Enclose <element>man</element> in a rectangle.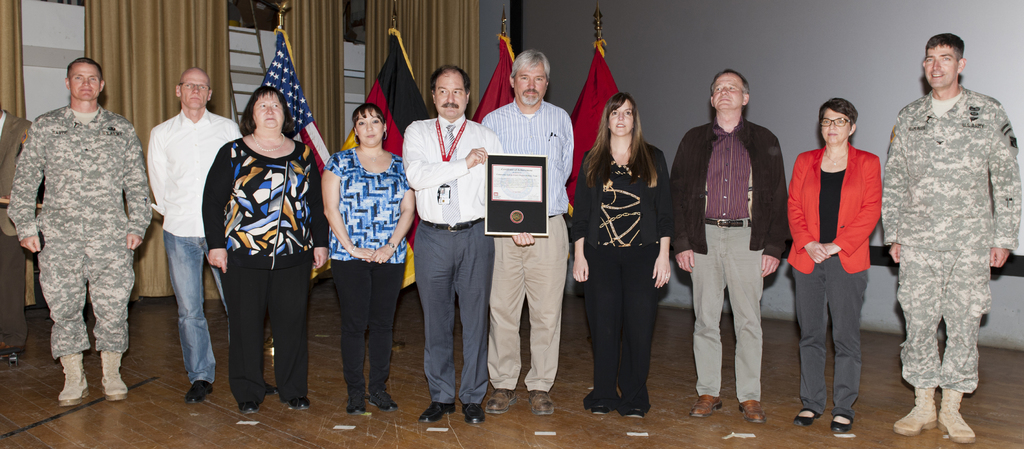
(left=671, top=68, right=791, bottom=425).
